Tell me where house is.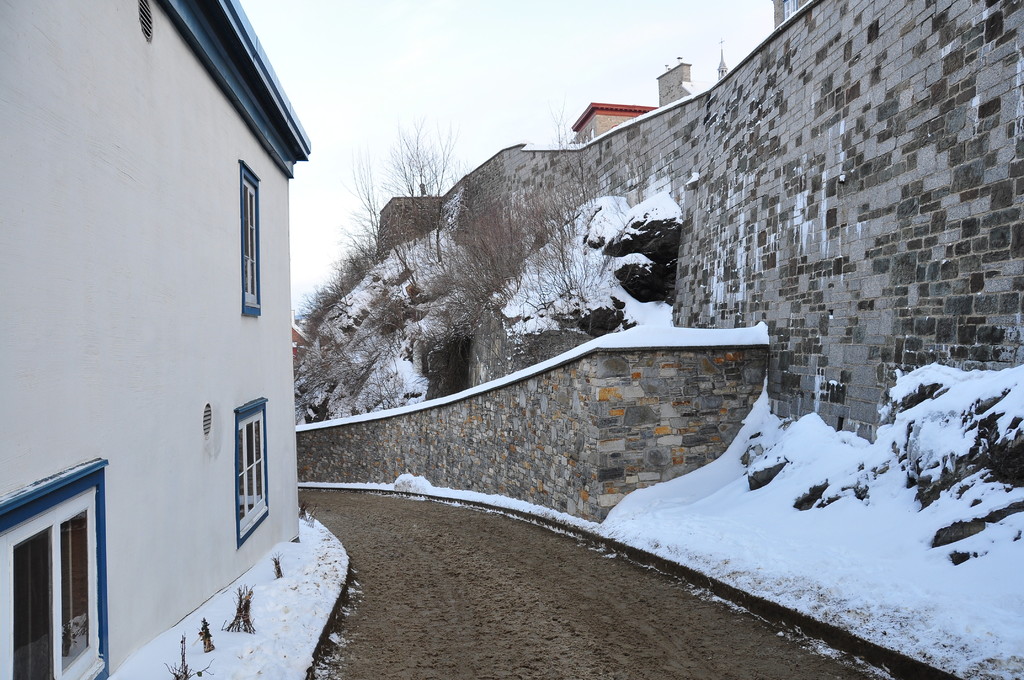
house is at (left=0, top=0, right=312, bottom=679).
